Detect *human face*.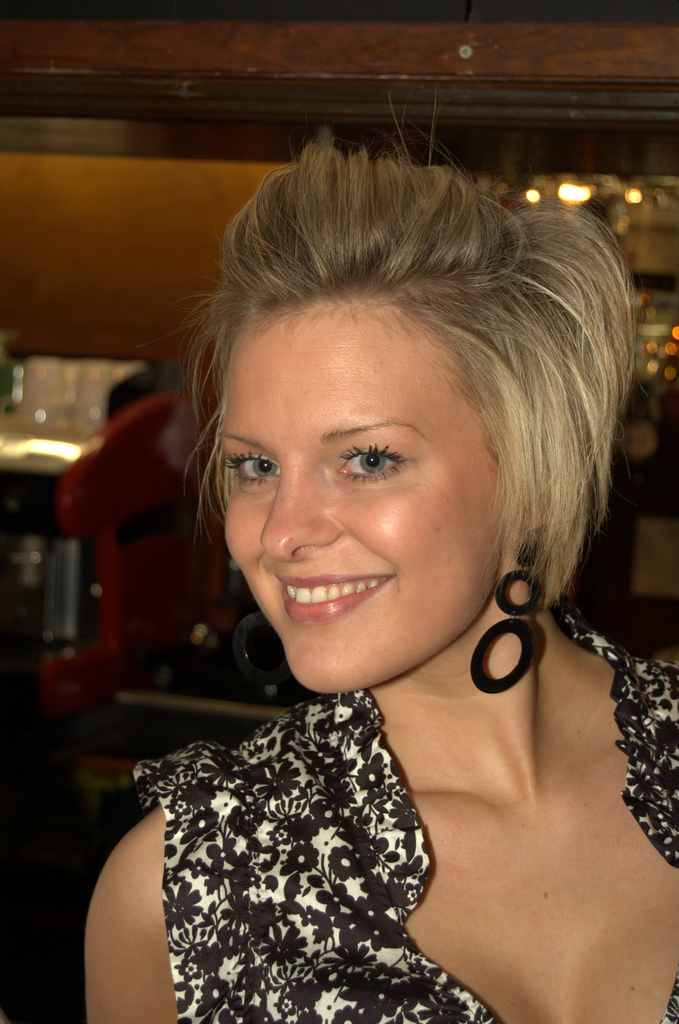
Detected at bbox=(220, 310, 507, 700).
